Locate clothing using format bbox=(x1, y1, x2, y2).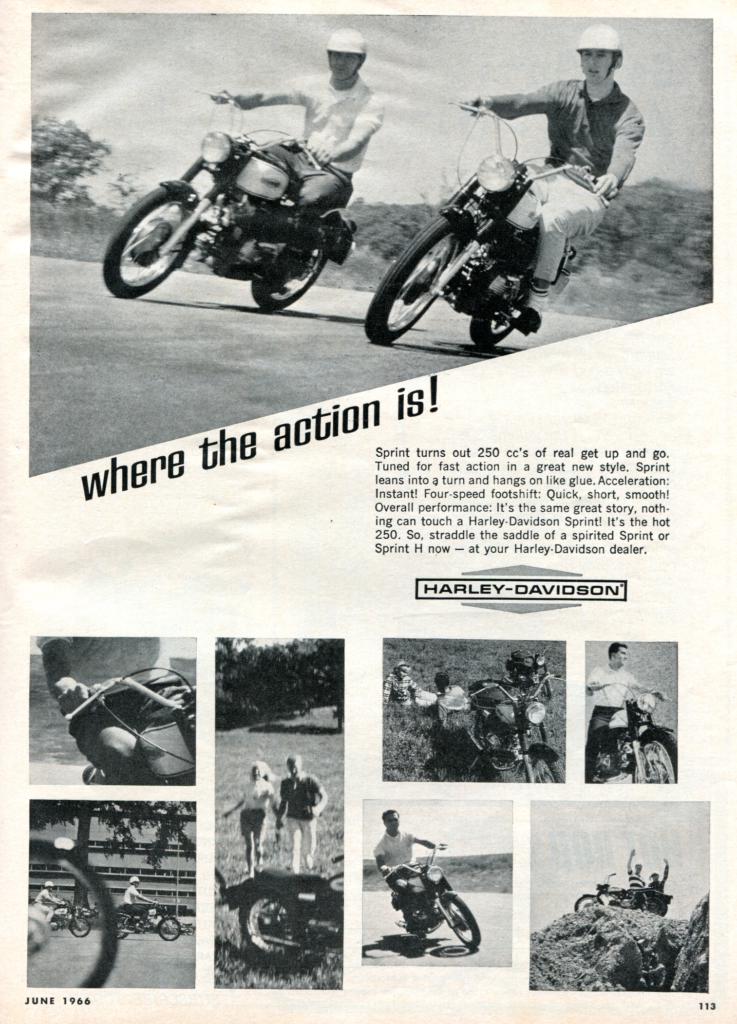
bbox=(238, 774, 275, 837).
